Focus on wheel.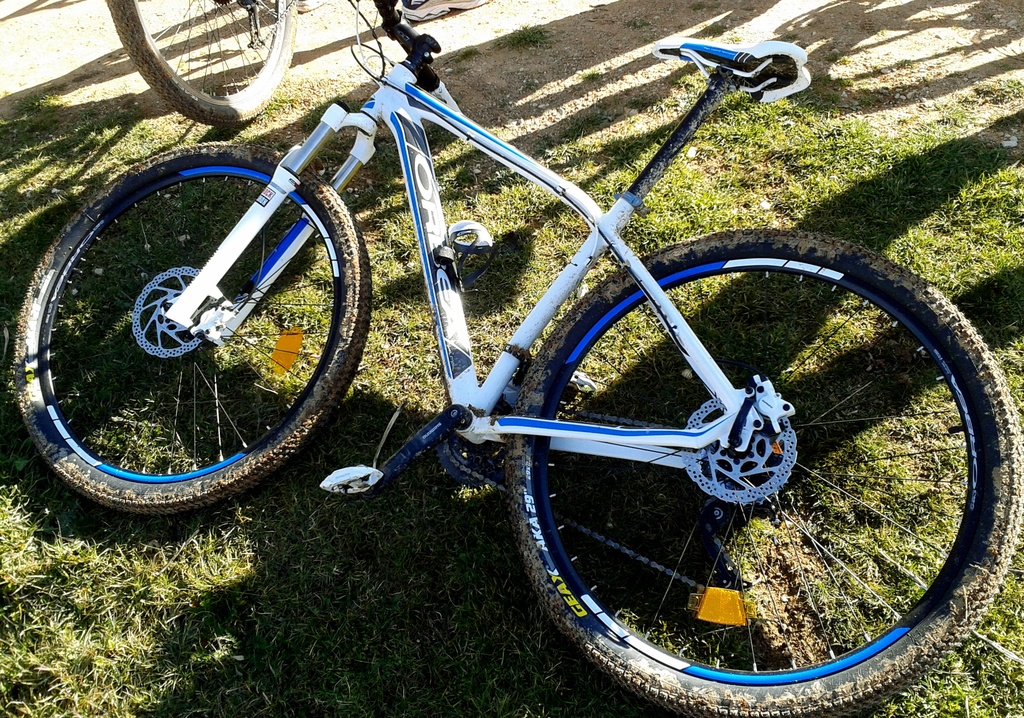
Focused at {"left": 108, "top": 0, "right": 295, "bottom": 132}.
